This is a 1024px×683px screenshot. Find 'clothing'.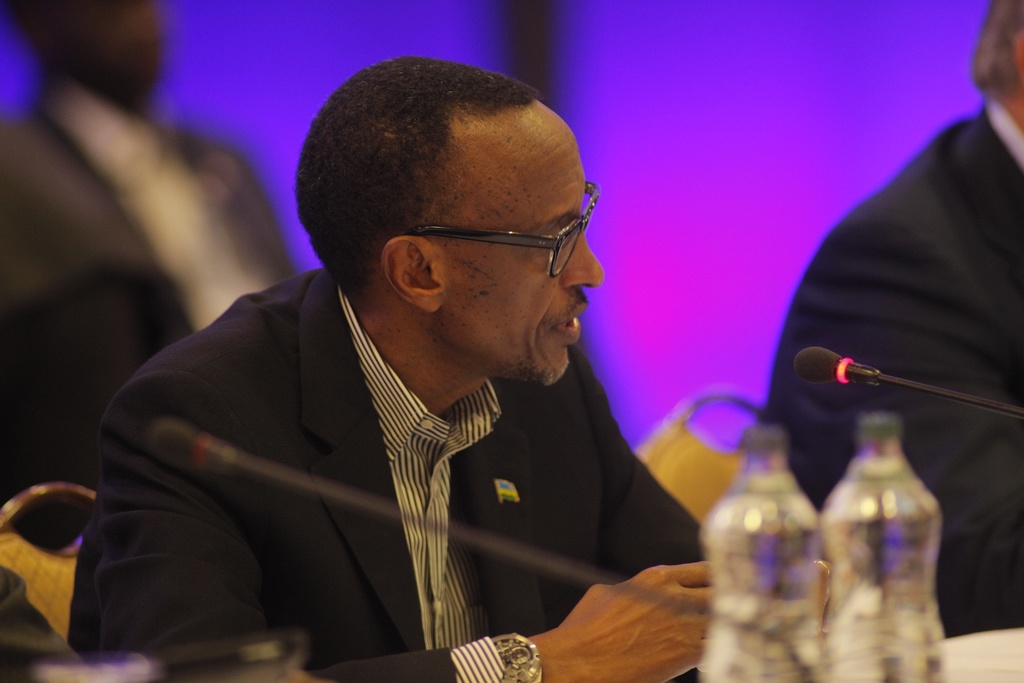
Bounding box: box(65, 264, 710, 682).
